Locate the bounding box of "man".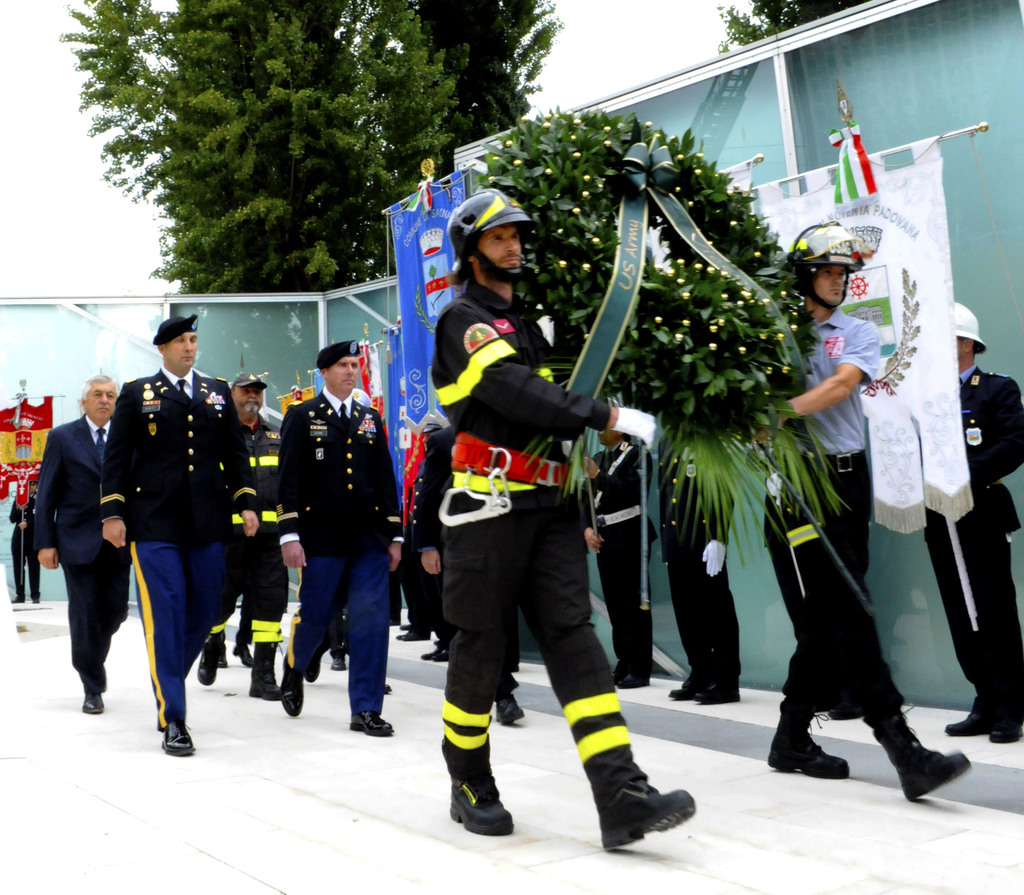
Bounding box: (275,348,405,741).
